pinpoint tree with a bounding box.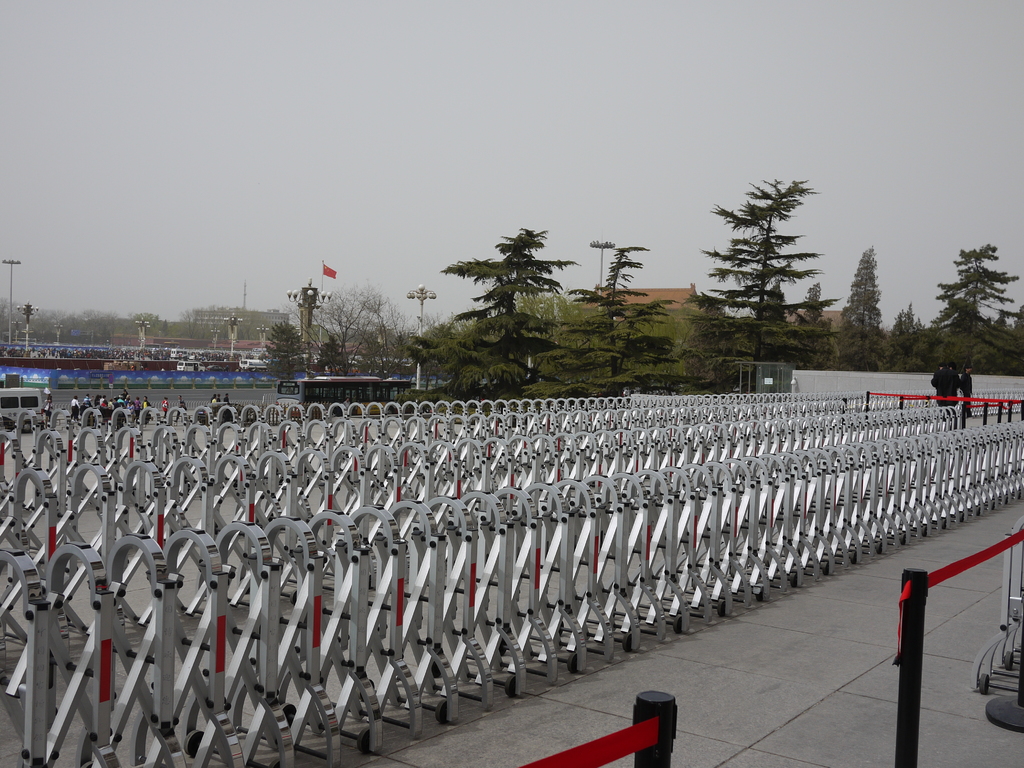
{"left": 520, "top": 241, "right": 685, "bottom": 404}.
